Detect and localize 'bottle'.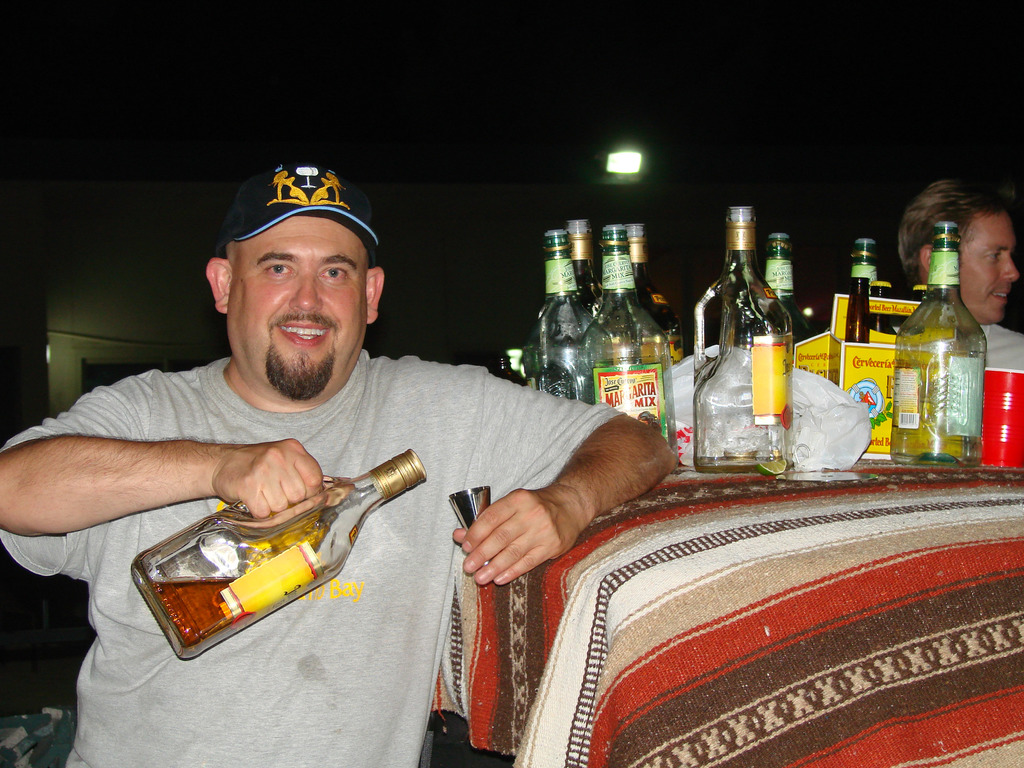
Localized at l=682, t=202, r=788, b=481.
